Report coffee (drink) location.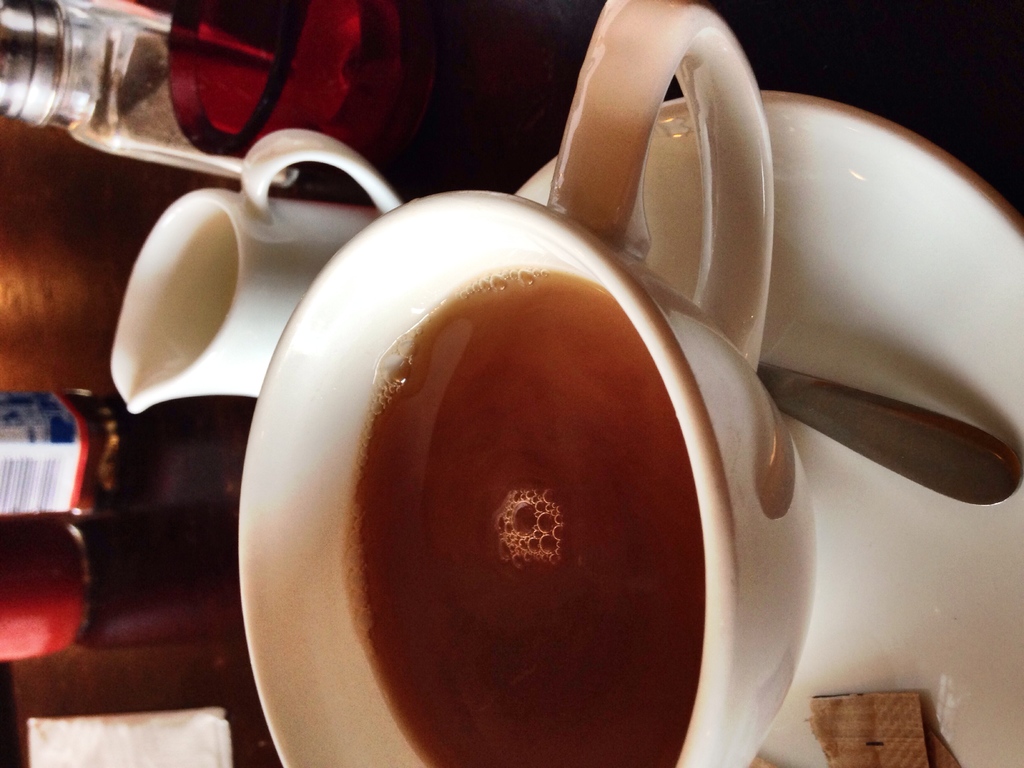
Report: (left=214, top=96, right=863, bottom=760).
